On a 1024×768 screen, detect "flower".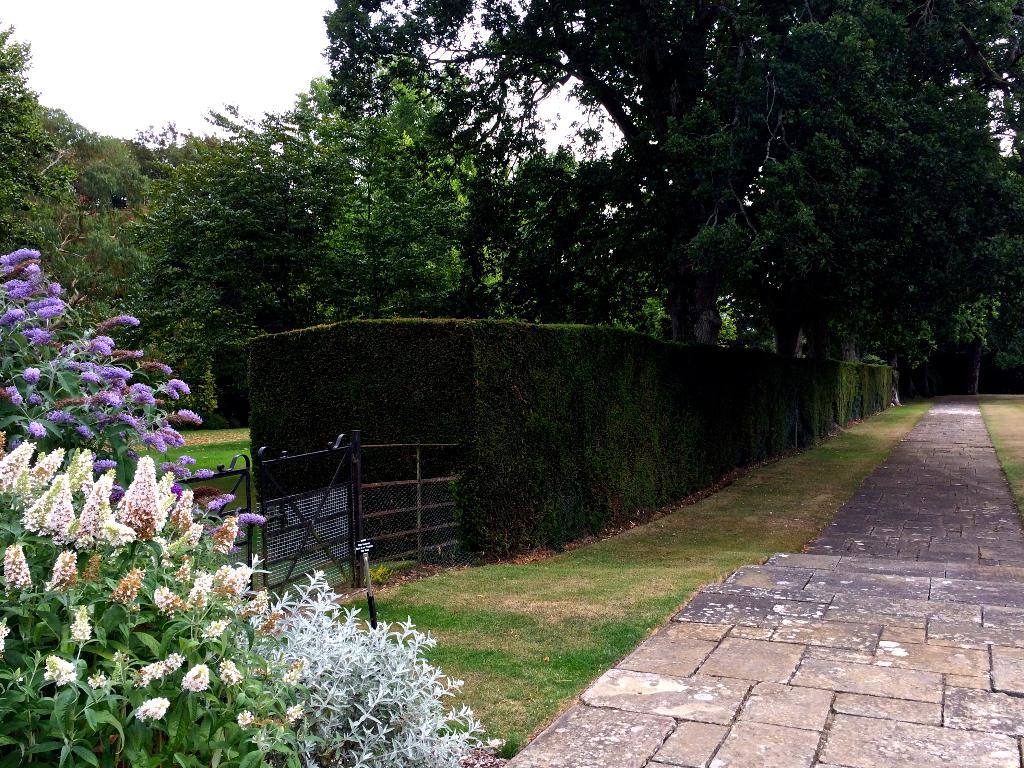
<region>235, 711, 259, 733</region>.
